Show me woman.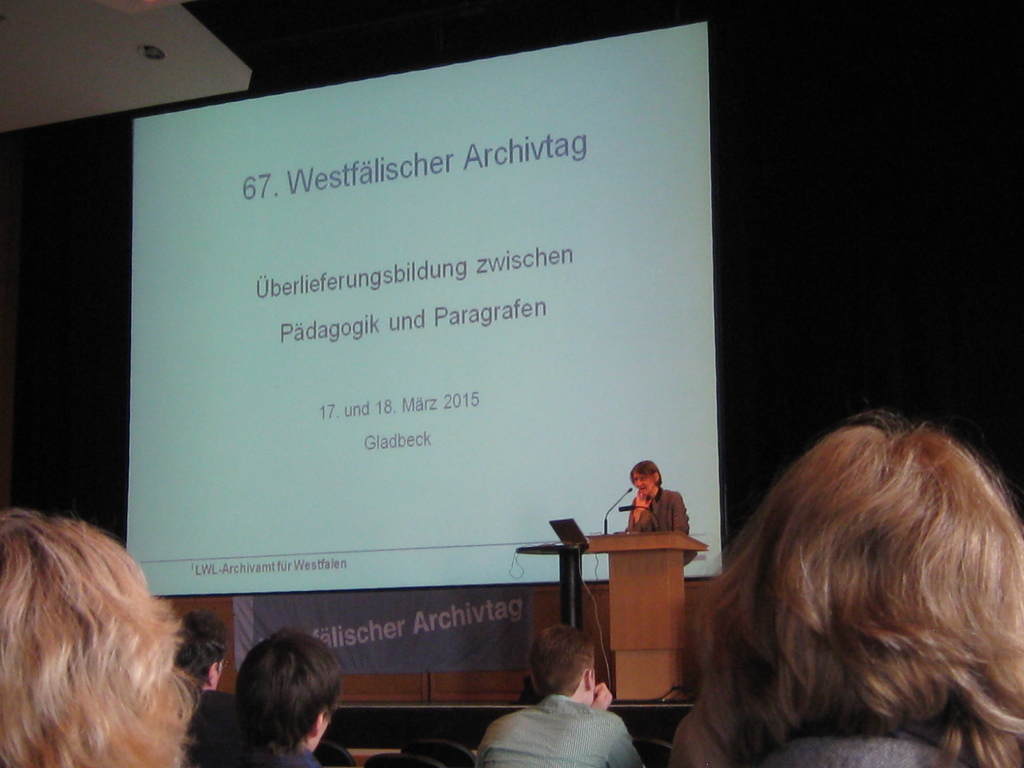
woman is here: <box>221,621,348,767</box>.
